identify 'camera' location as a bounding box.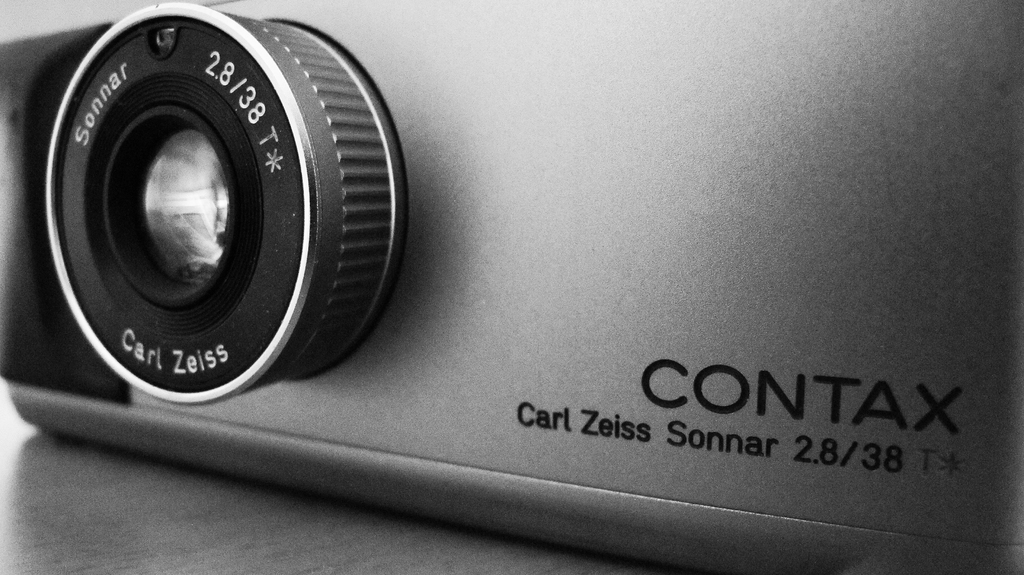
5, 0, 890, 494.
